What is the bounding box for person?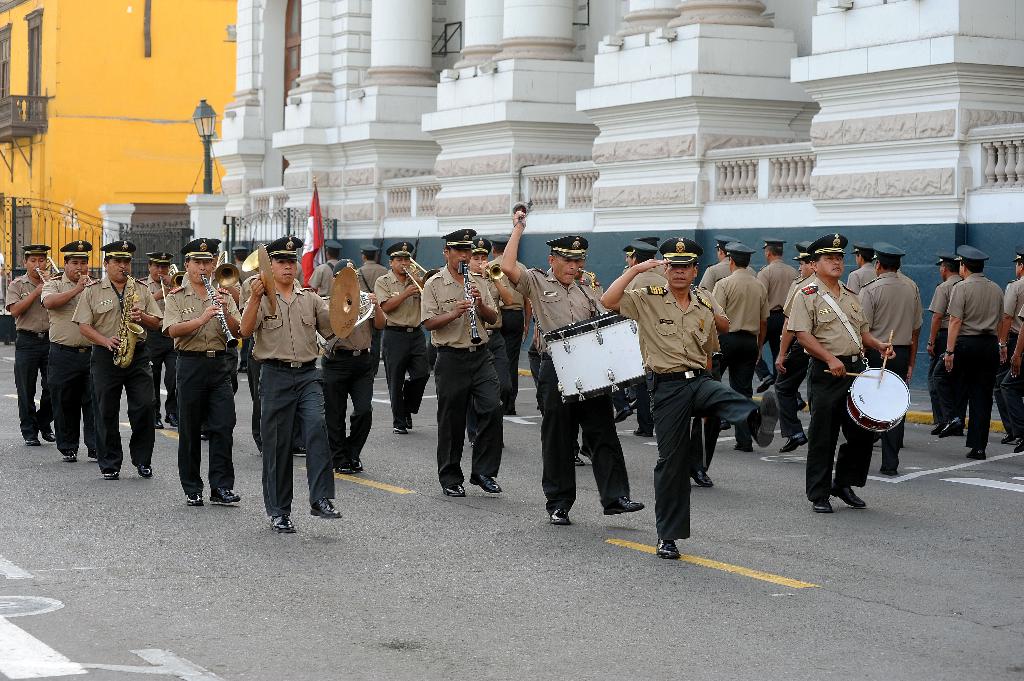
152/230/227/523.
